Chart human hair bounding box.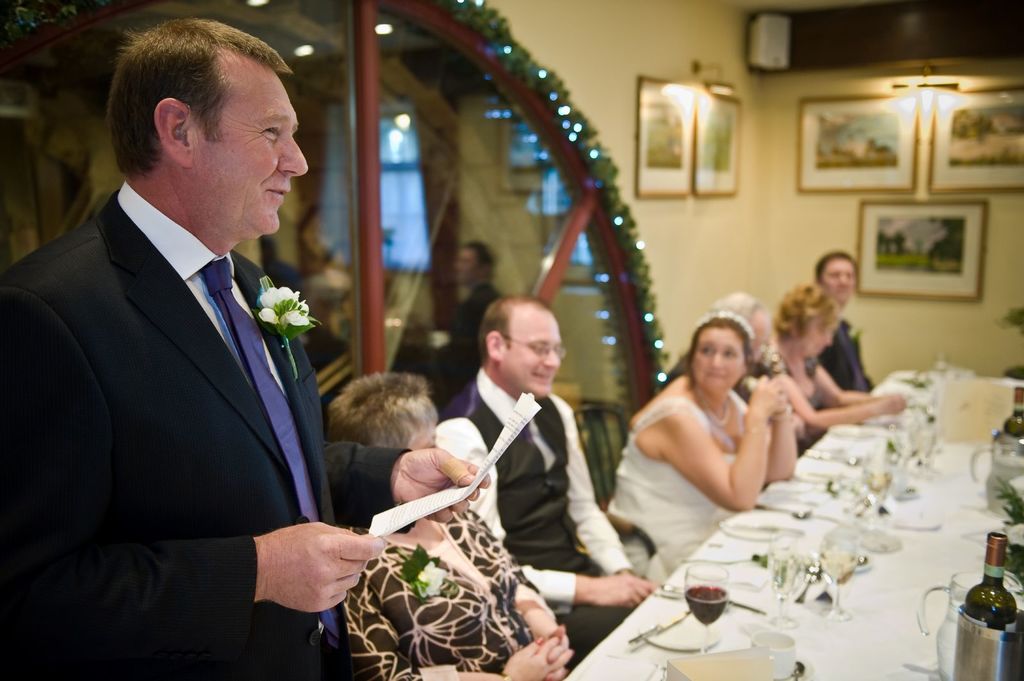
Charted: 477, 294, 551, 367.
